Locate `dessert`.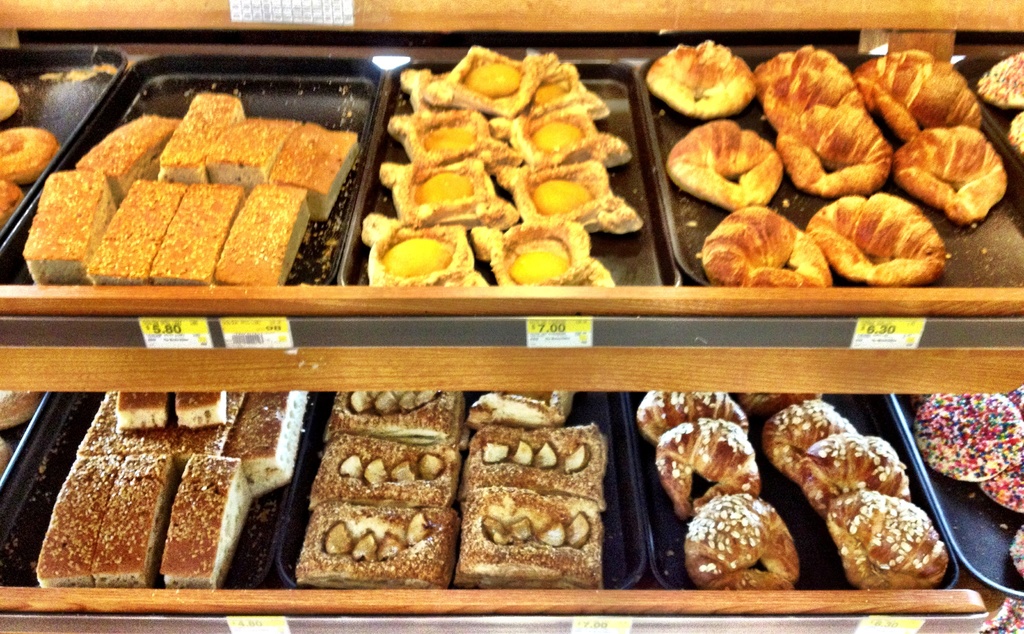
Bounding box: (x1=331, y1=438, x2=458, y2=501).
